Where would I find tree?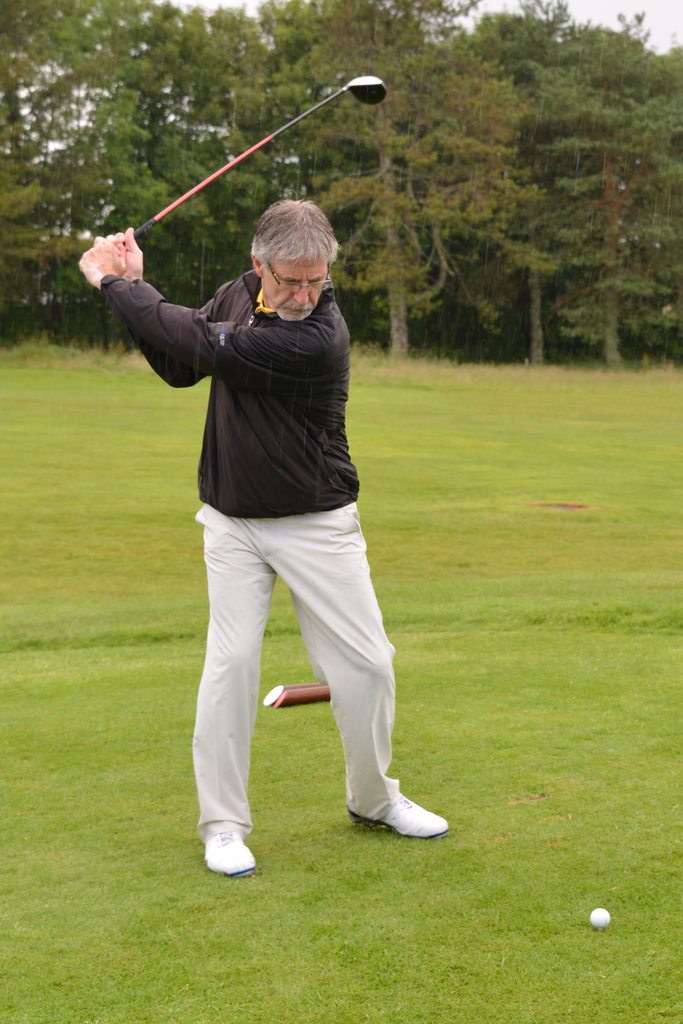
At x1=0 y1=0 x2=682 y2=364.
